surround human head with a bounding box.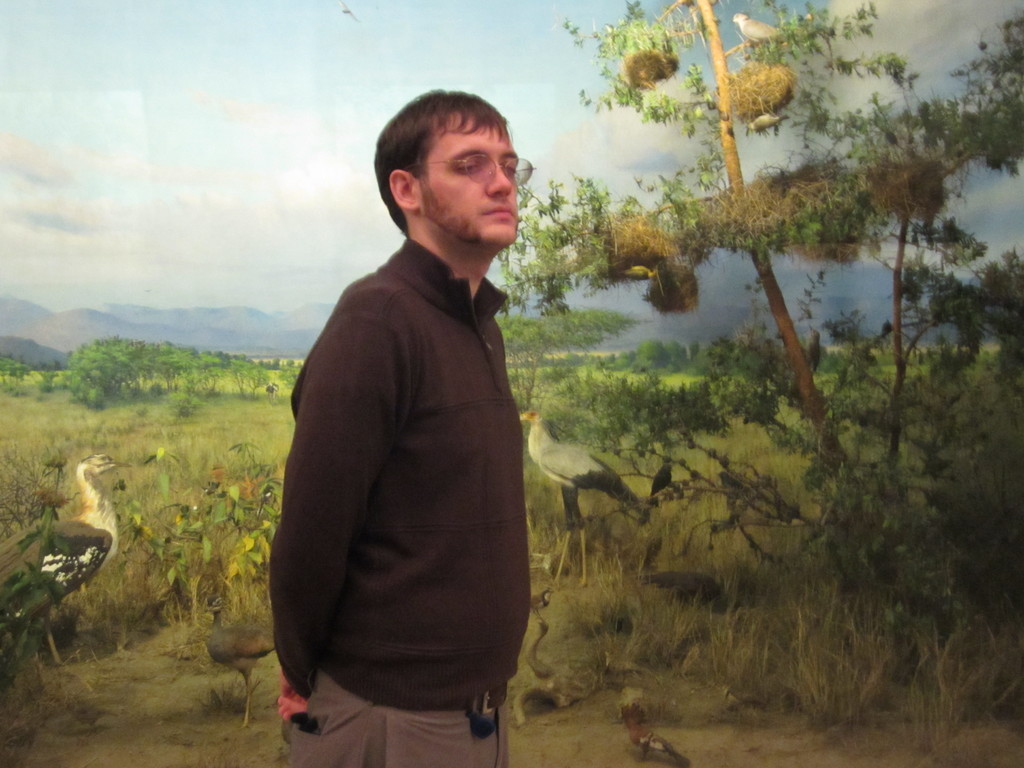
l=365, t=86, r=536, b=260.
